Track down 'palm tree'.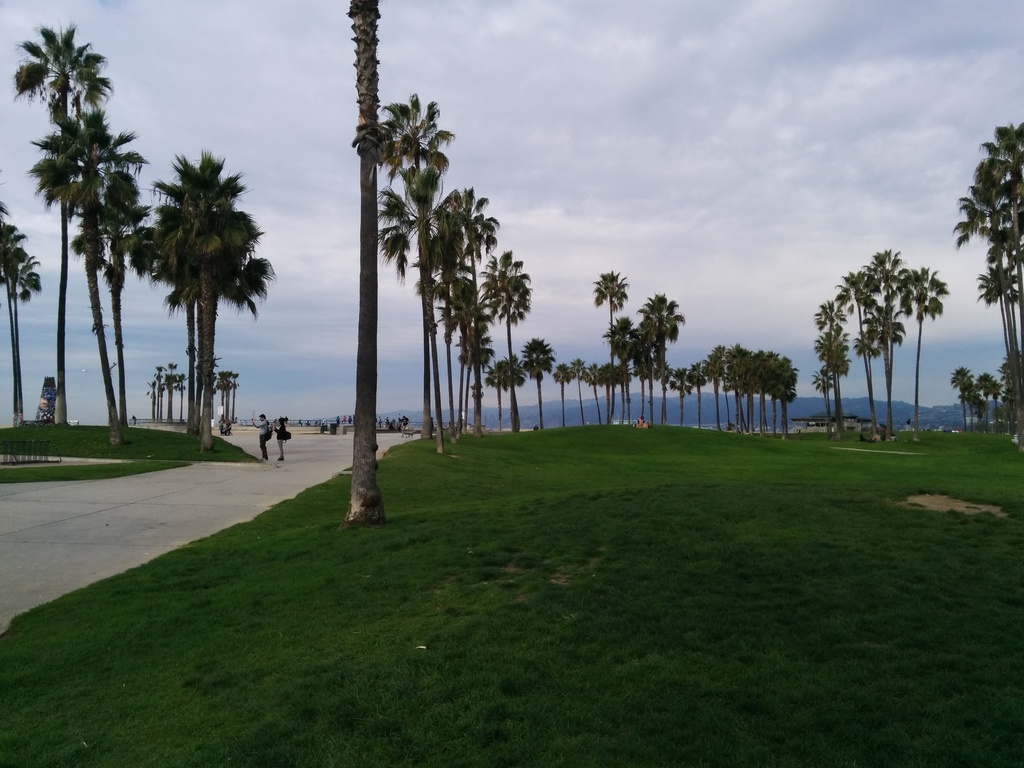
Tracked to Rect(340, 2, 380, 533).
